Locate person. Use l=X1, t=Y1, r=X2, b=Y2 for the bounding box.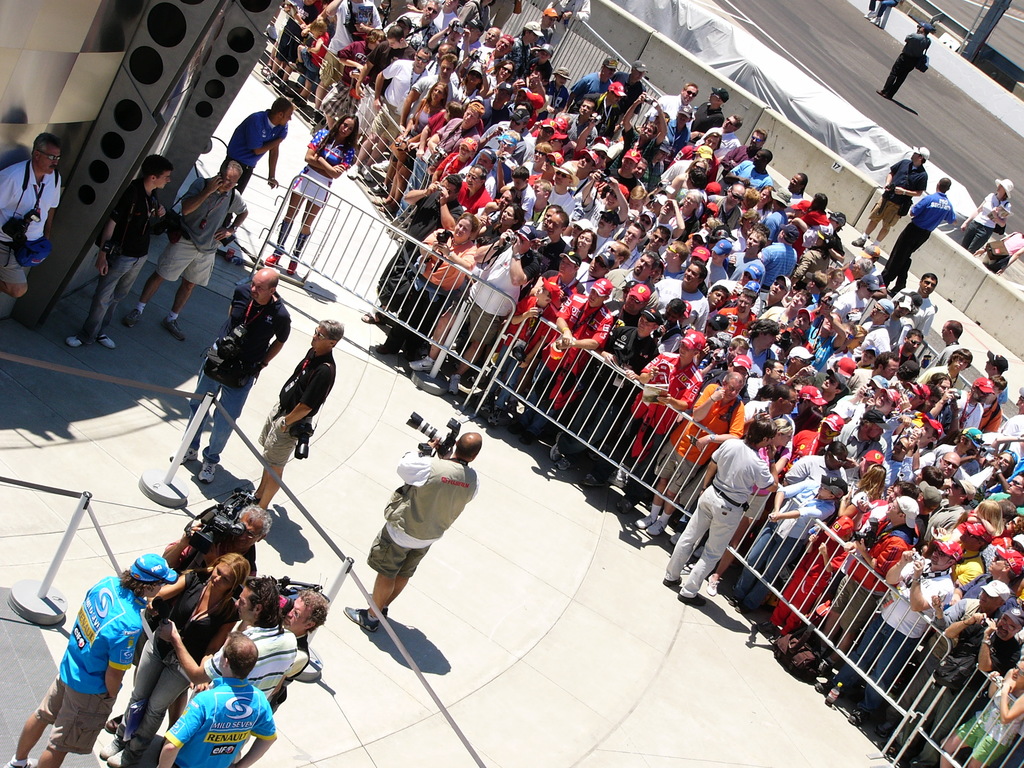
l=343, t=424, r=504, b=636.
